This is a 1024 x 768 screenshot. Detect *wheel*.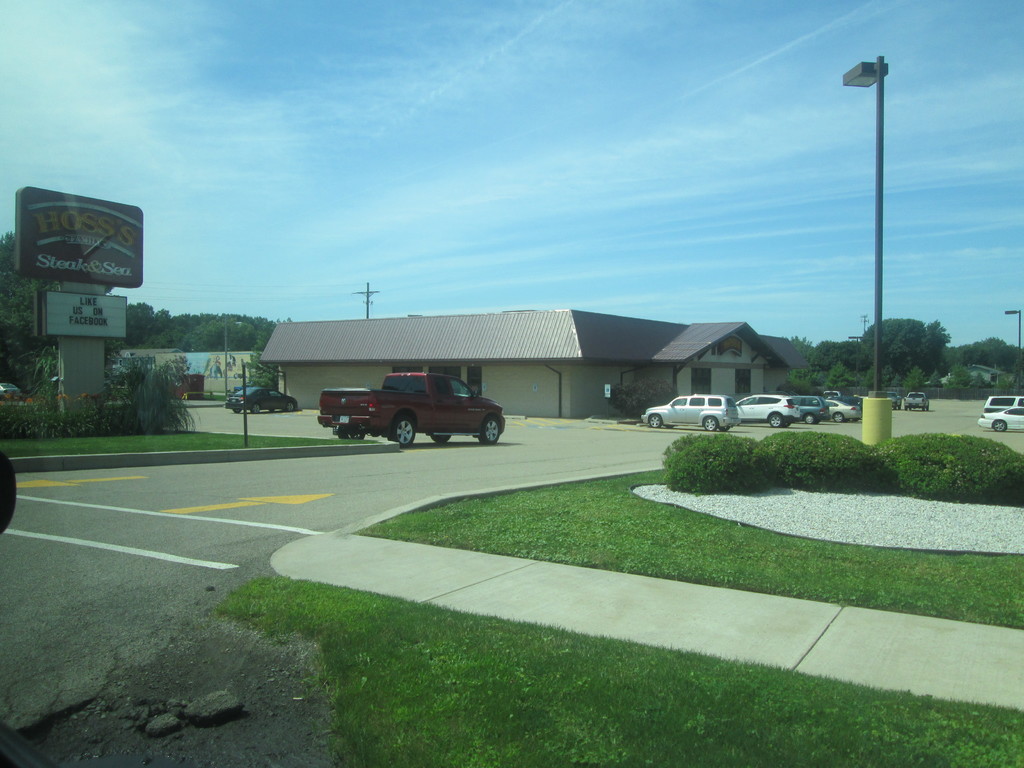
region(992, 416, 1005, 433).
